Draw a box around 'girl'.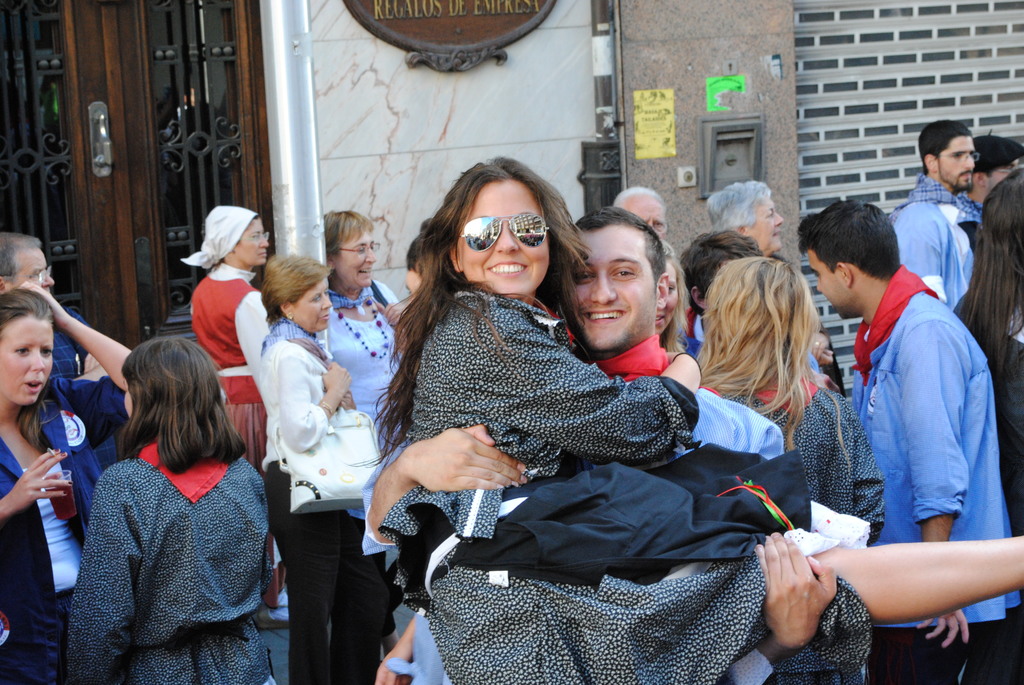
locate(392, 157, 1023, 684).
